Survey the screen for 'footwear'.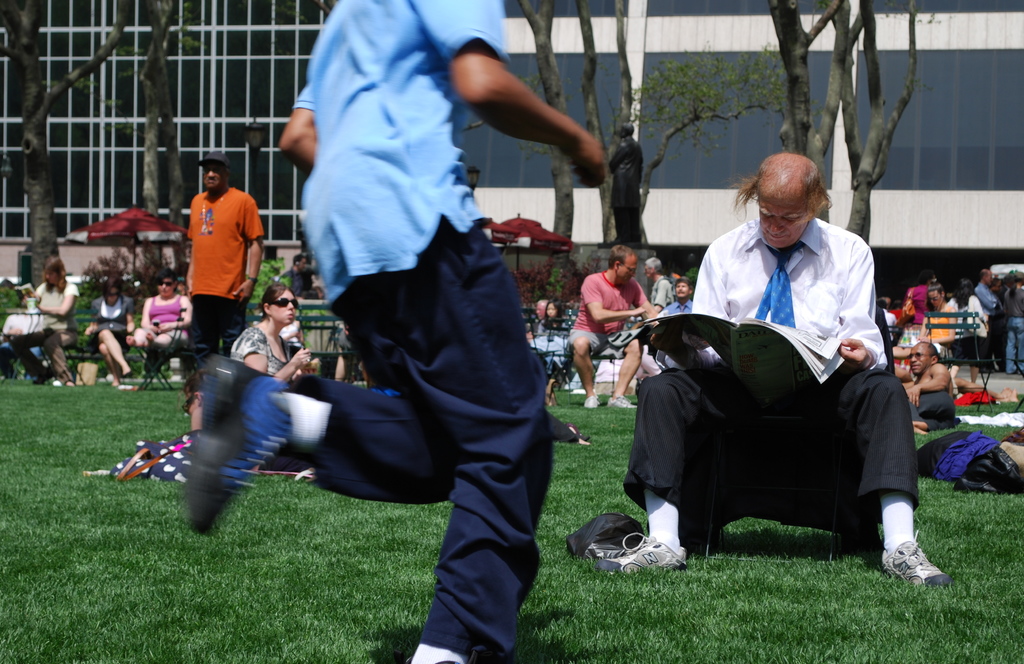
Survey found: <bbox>881, 527, 953, 587</bbox>.
